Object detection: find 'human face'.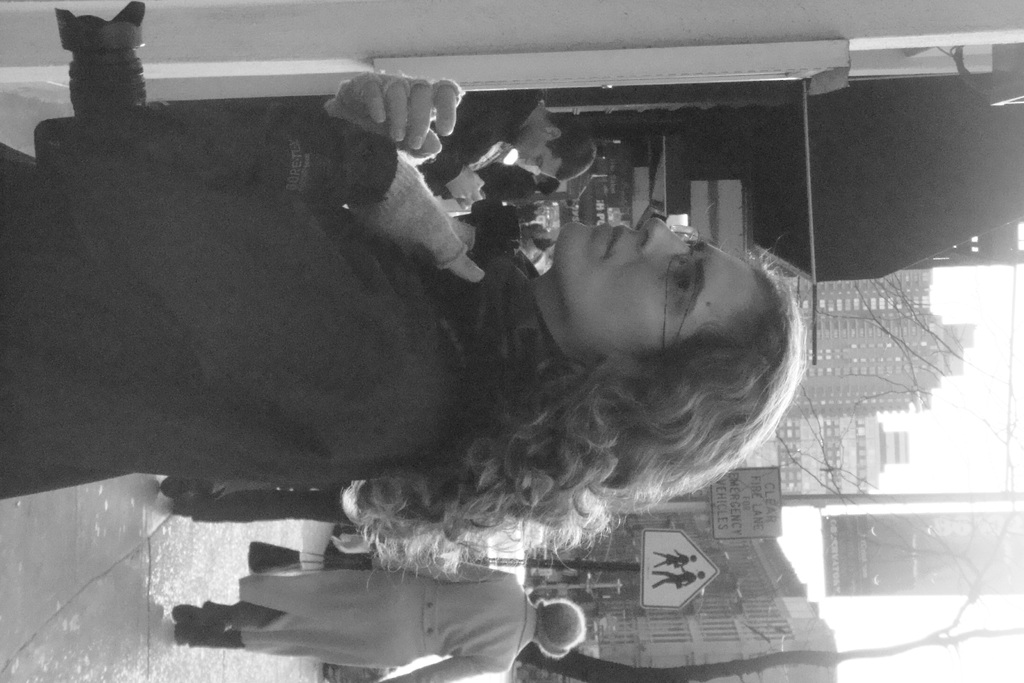
512, 136, 561, 179.
